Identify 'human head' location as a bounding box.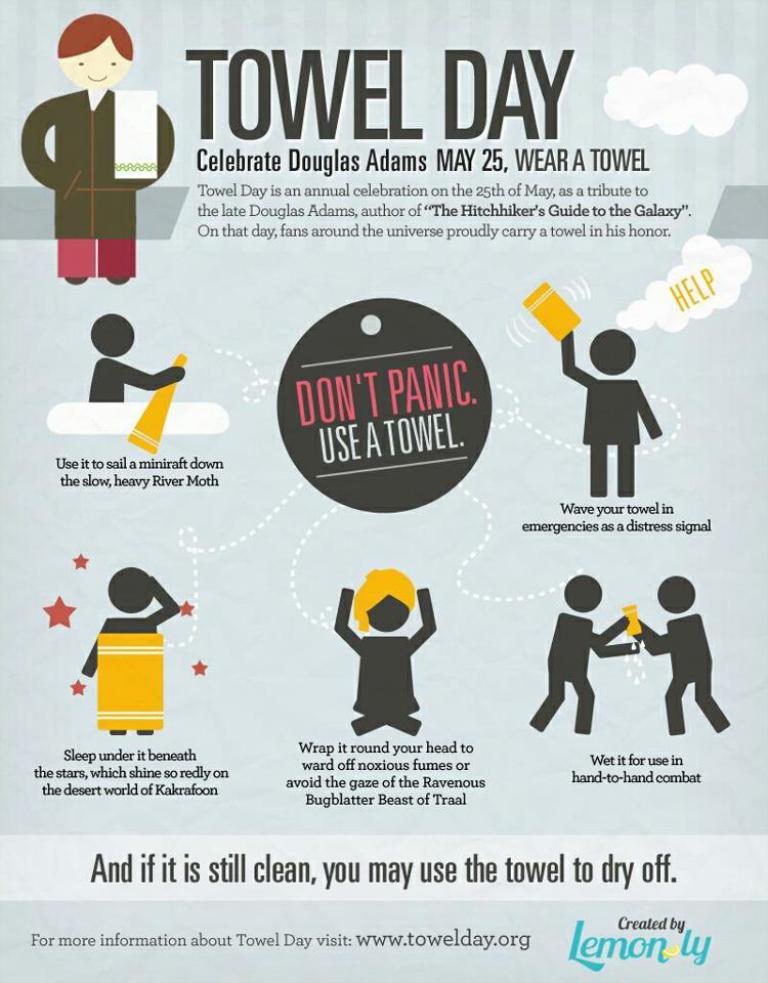
bbox=(45, 0, 142, 80).
